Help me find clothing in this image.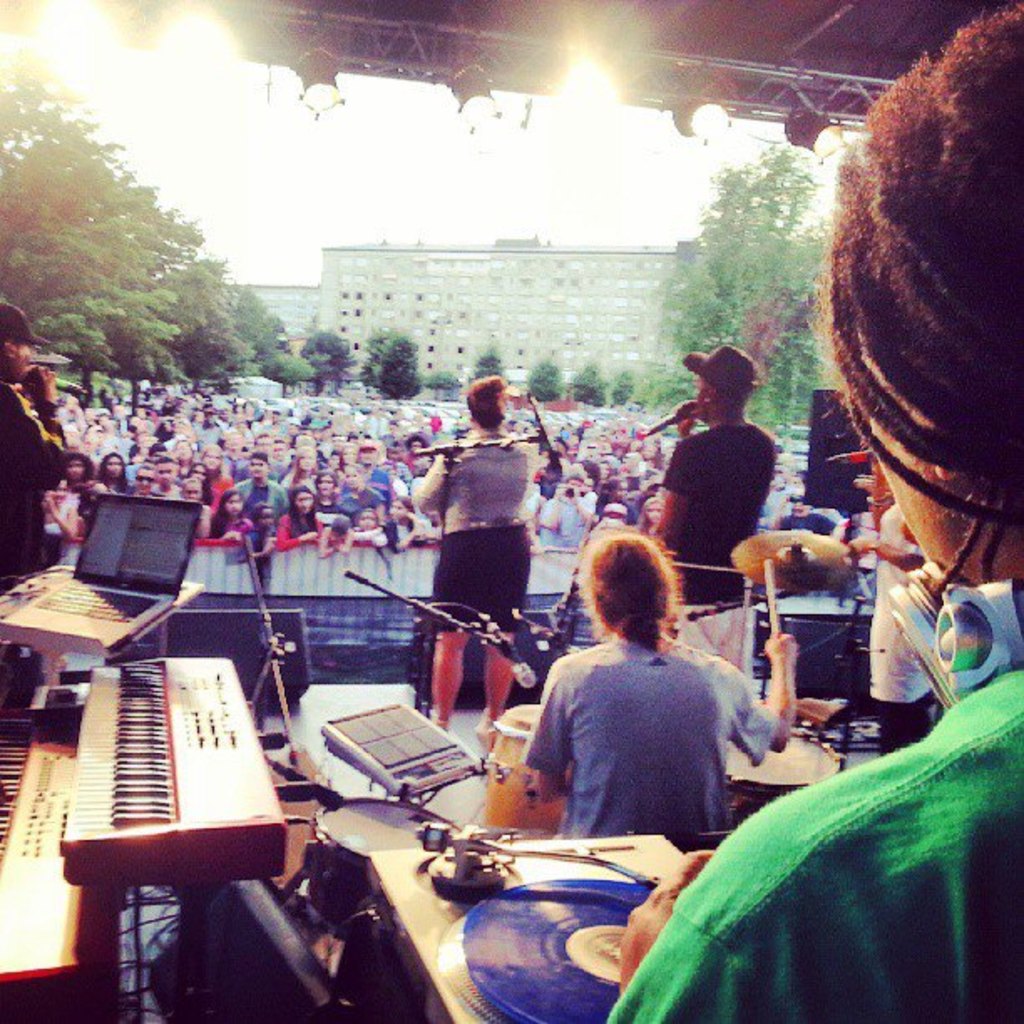
Found it: detection(529, 606, 770, 858).
